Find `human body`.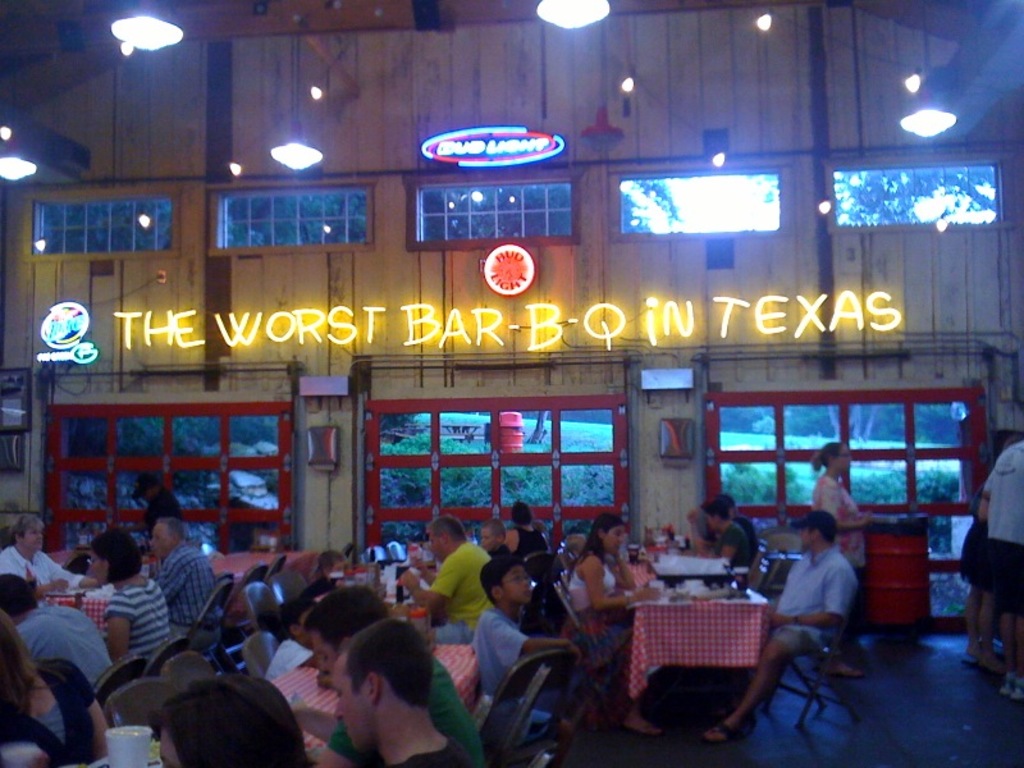
region(504, 502, 548, 559).
